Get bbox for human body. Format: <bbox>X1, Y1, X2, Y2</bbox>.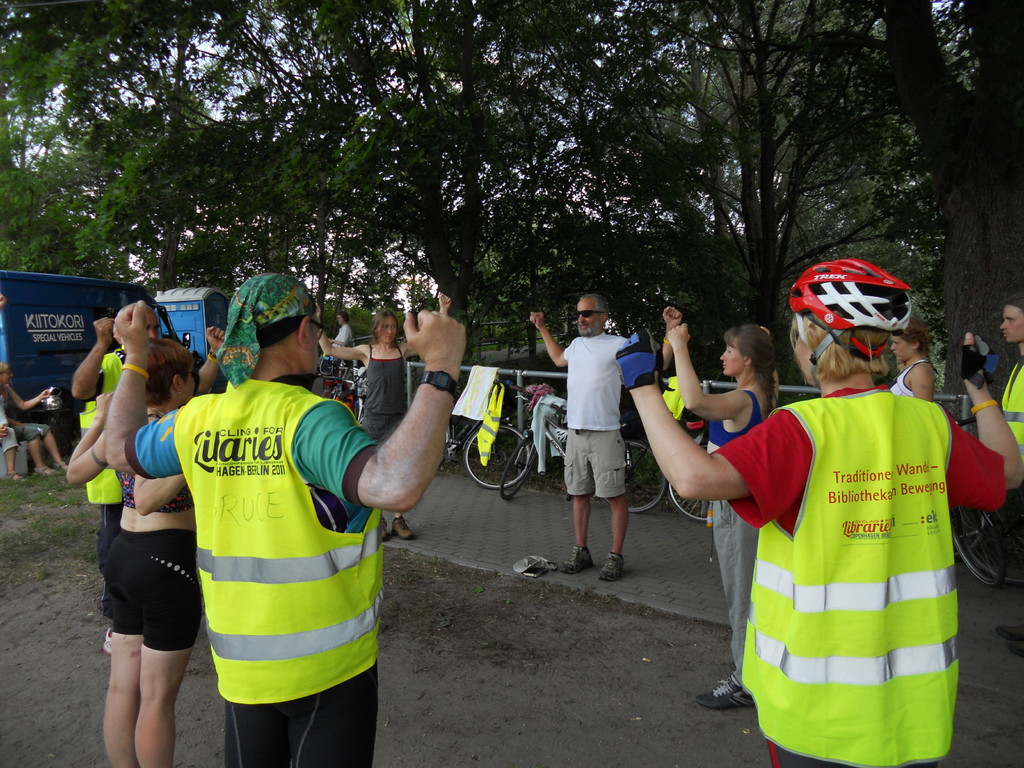
<bbox>330, 308, 356, 346</bbox>.
